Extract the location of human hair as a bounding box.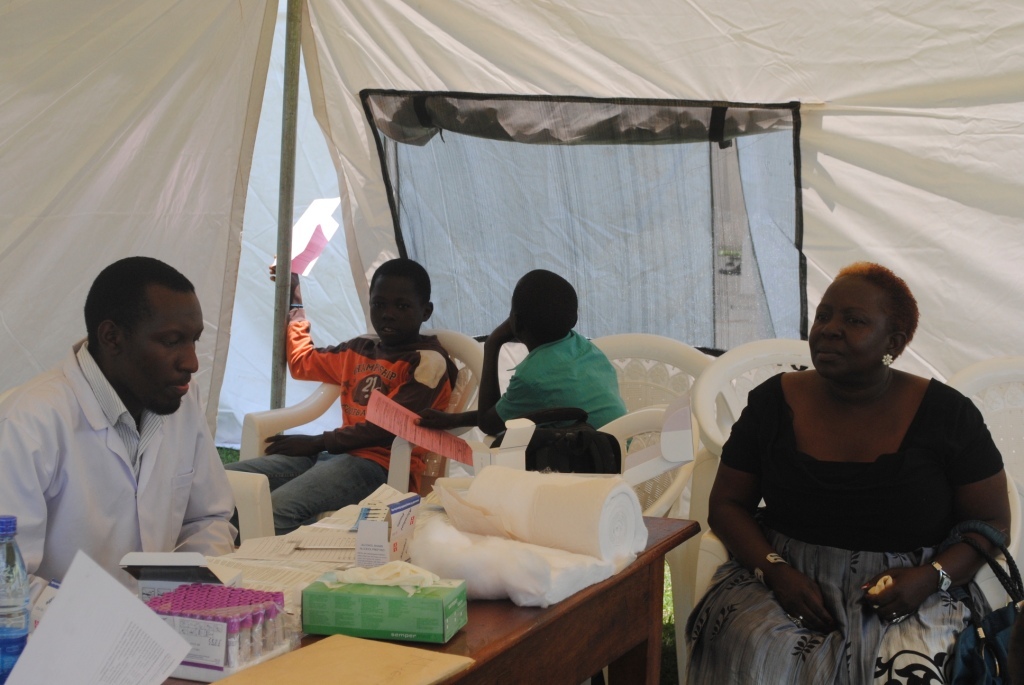
crop(86, 253, 196, 331).
